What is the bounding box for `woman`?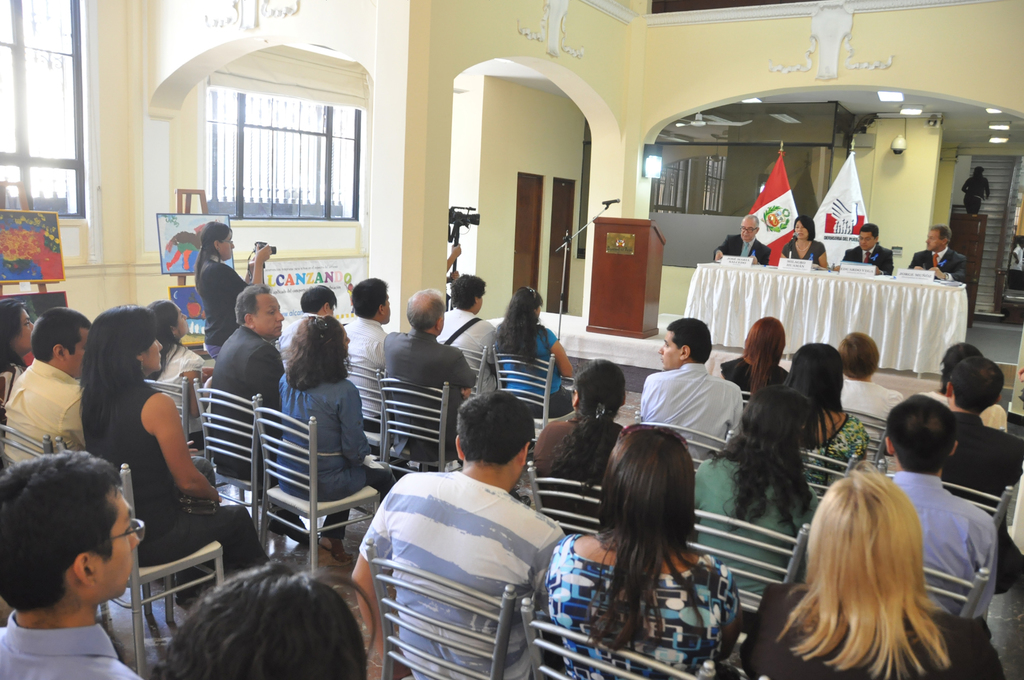
[492,286,573,419].
